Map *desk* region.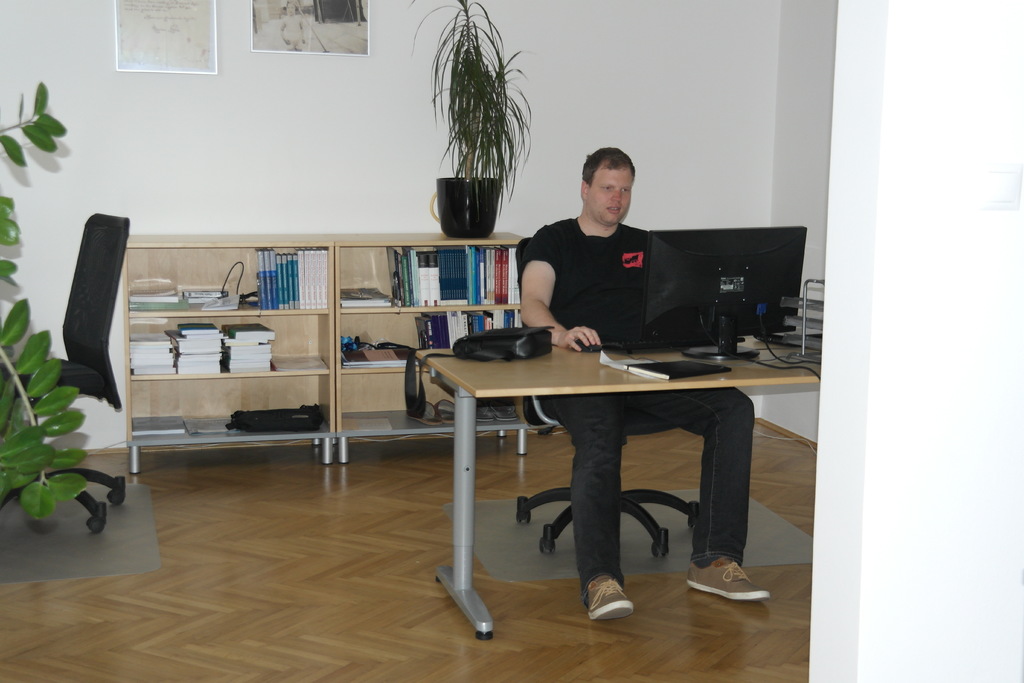
Mapped to <bbox>341, 231, 526, 466</bbox>.
